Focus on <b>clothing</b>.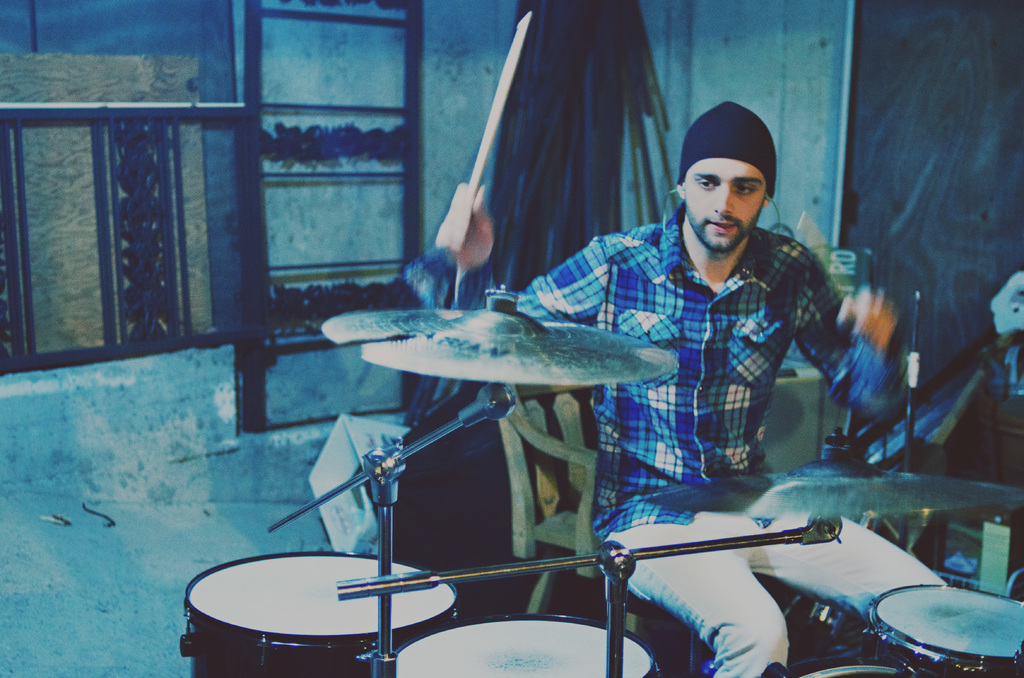
Focused at 406,207,952,677.
